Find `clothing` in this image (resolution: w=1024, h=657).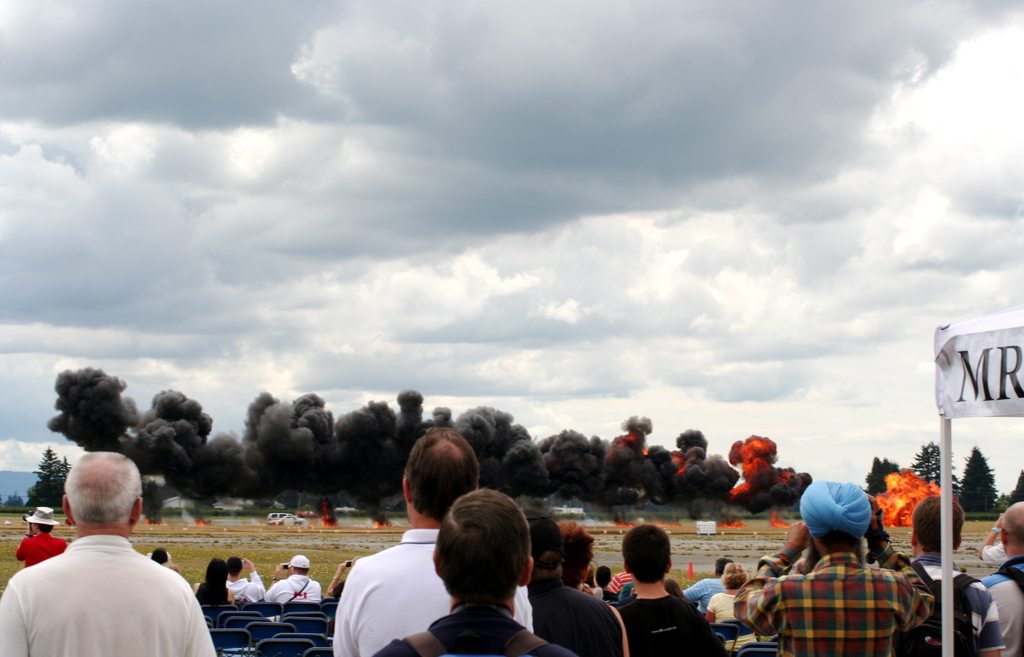
bbox(979, 557, 1022, 656).
